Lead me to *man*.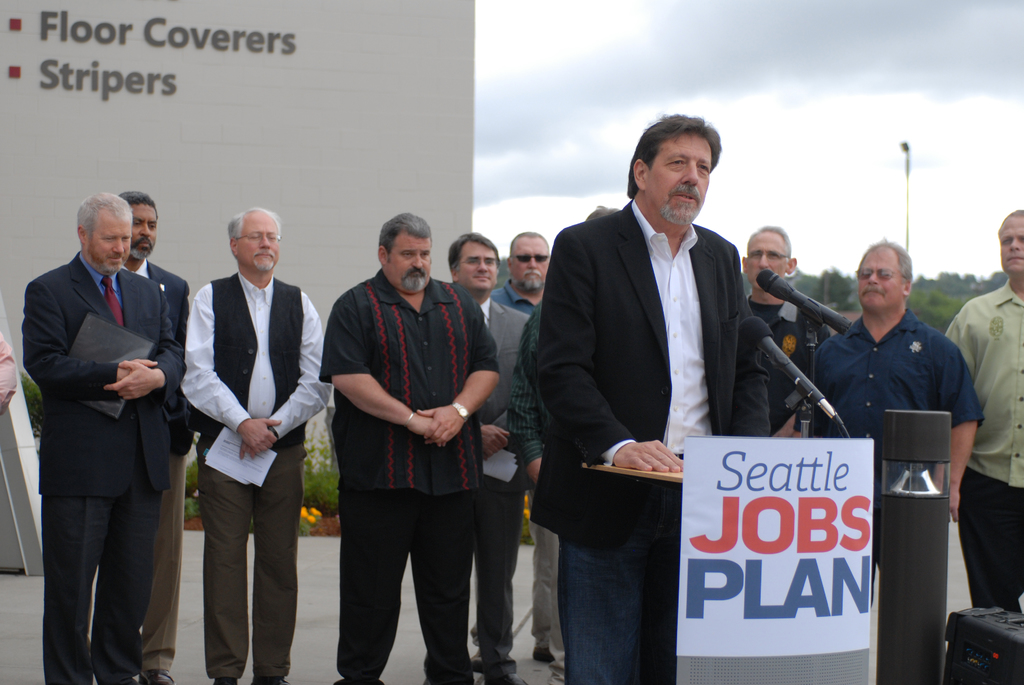
Lead to detection(735, 221, 833, 434).
